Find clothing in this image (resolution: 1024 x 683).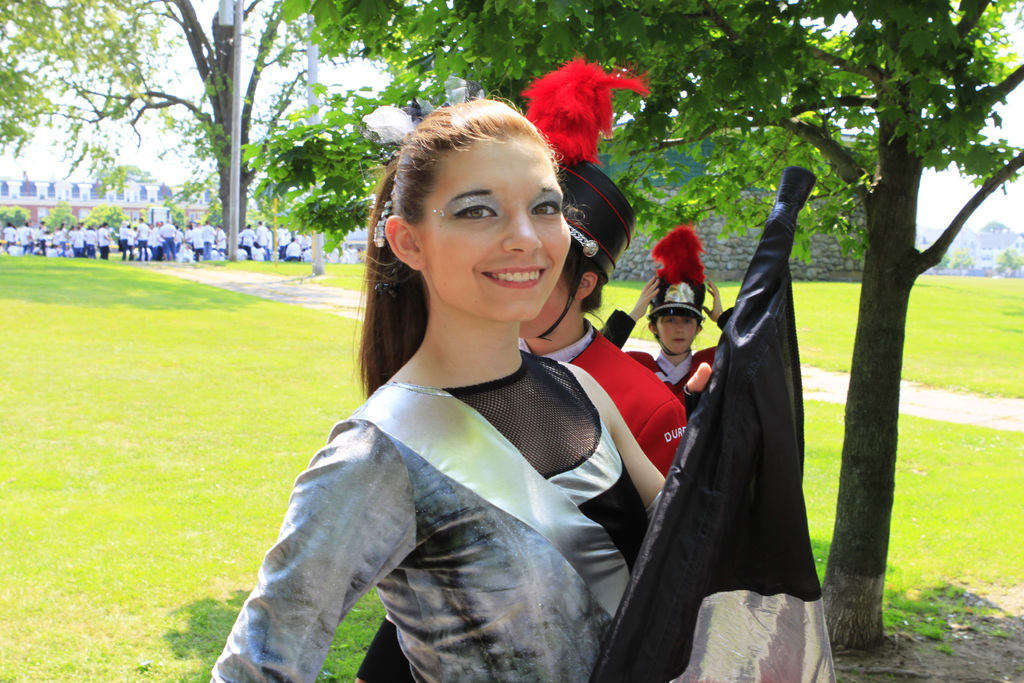
47/247/57/258.
